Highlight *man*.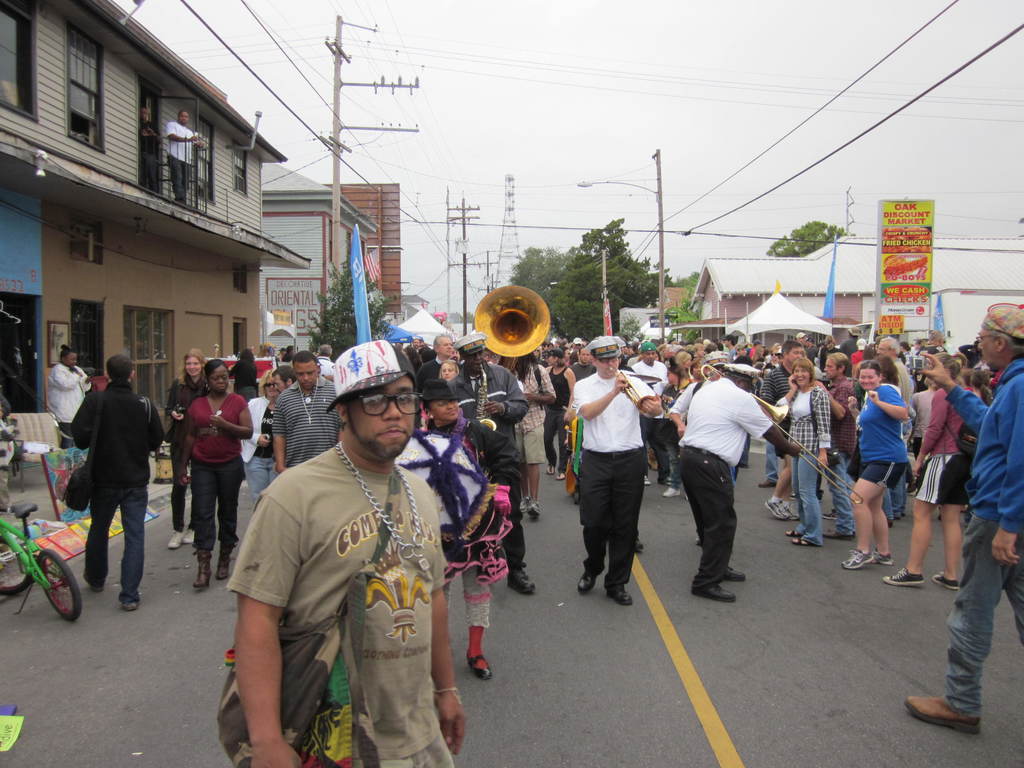
Highlighted region: region(315, 340, 336, 383).
